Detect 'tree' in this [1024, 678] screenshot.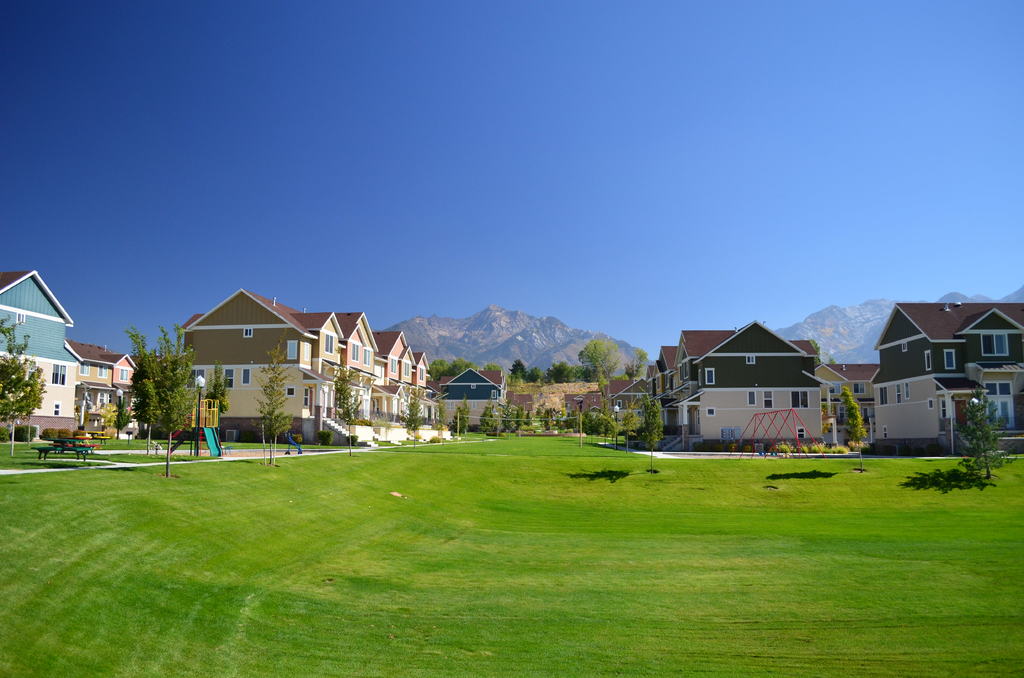
Detection: <region>831, 354, 840, 369</region>.
